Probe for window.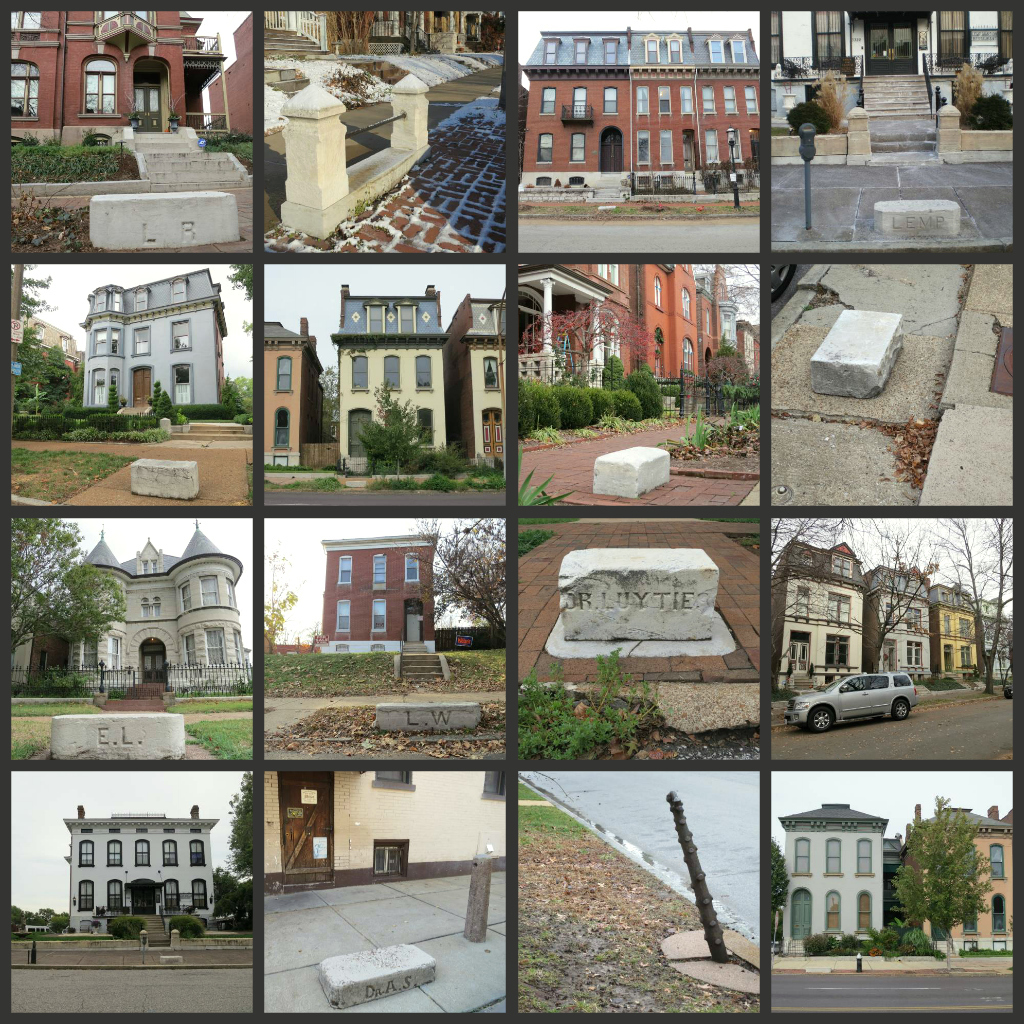
Probe result: <bbox>17, 12, 40, 37</bbox>.
